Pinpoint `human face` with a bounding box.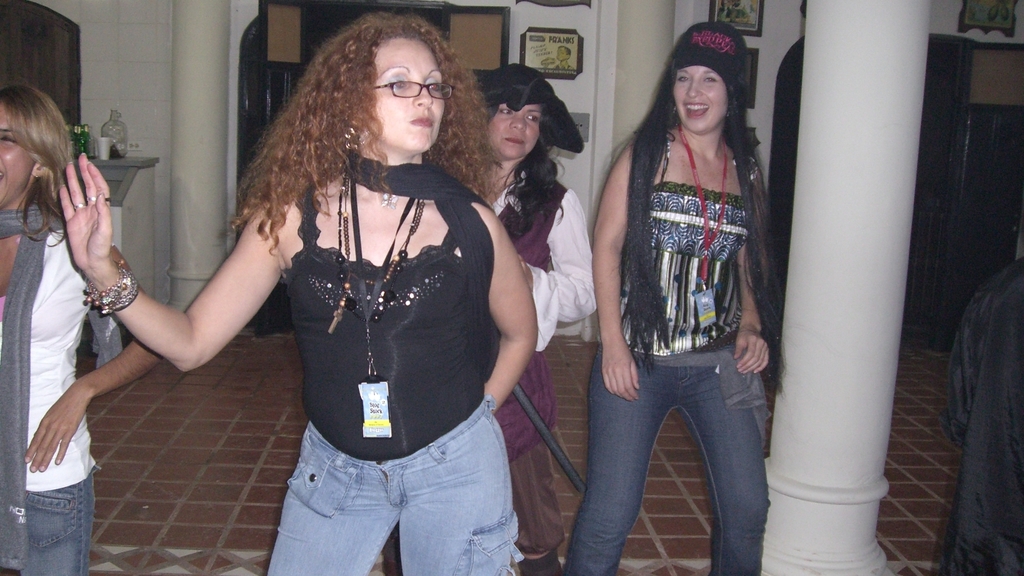
[486,102,540,156].
